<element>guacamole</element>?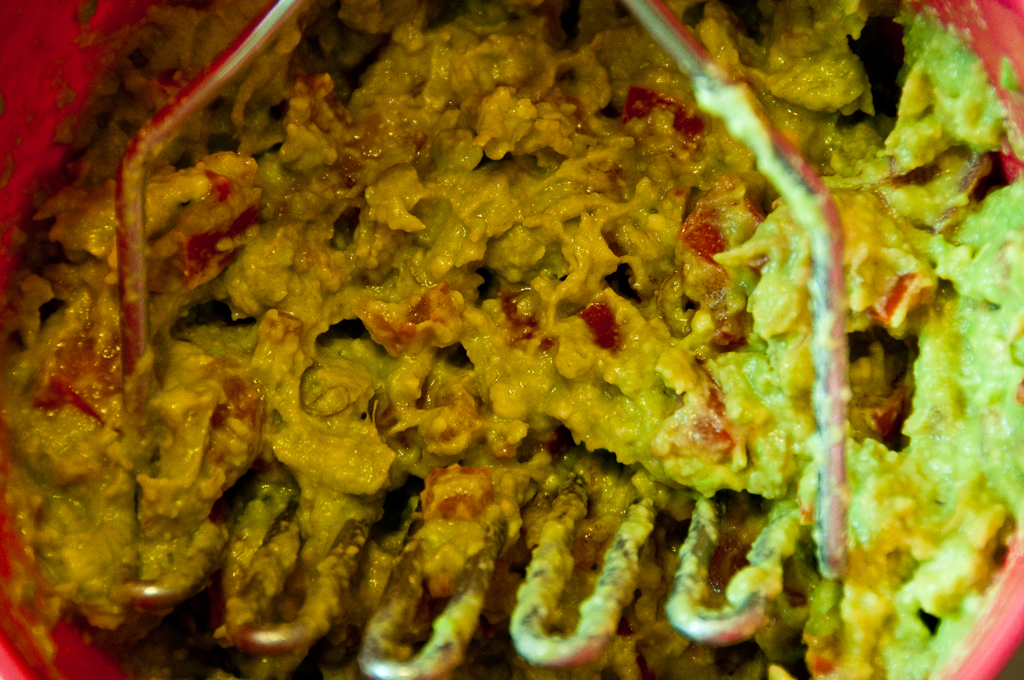
[left=0, top=0, right=1023, bottom=679]
